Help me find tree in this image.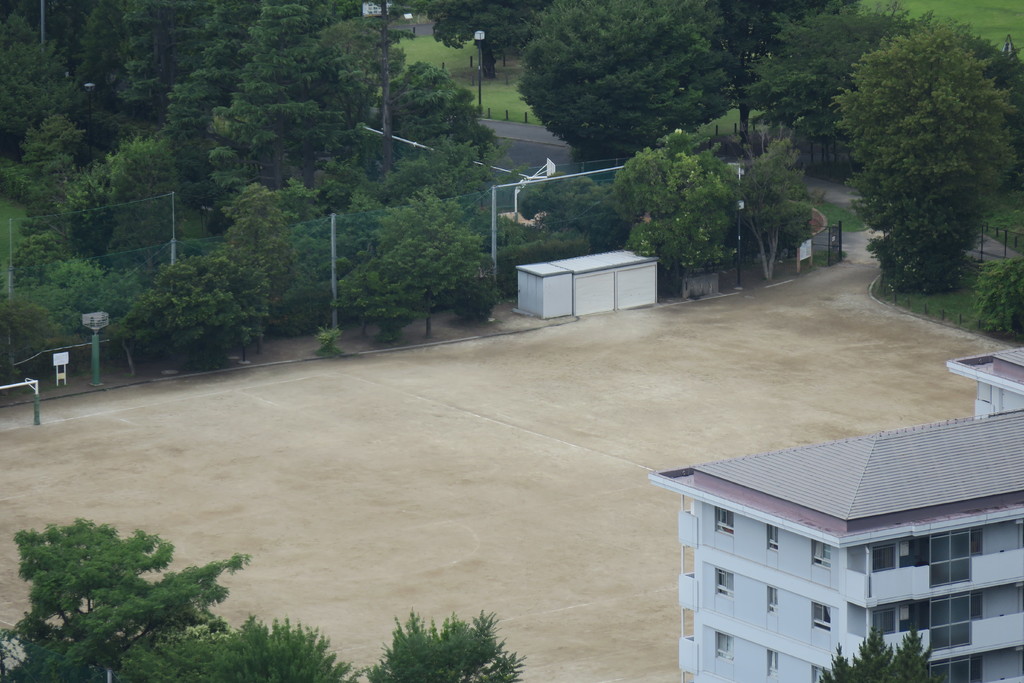
Found it: box(839, 12, 1008, 304).
